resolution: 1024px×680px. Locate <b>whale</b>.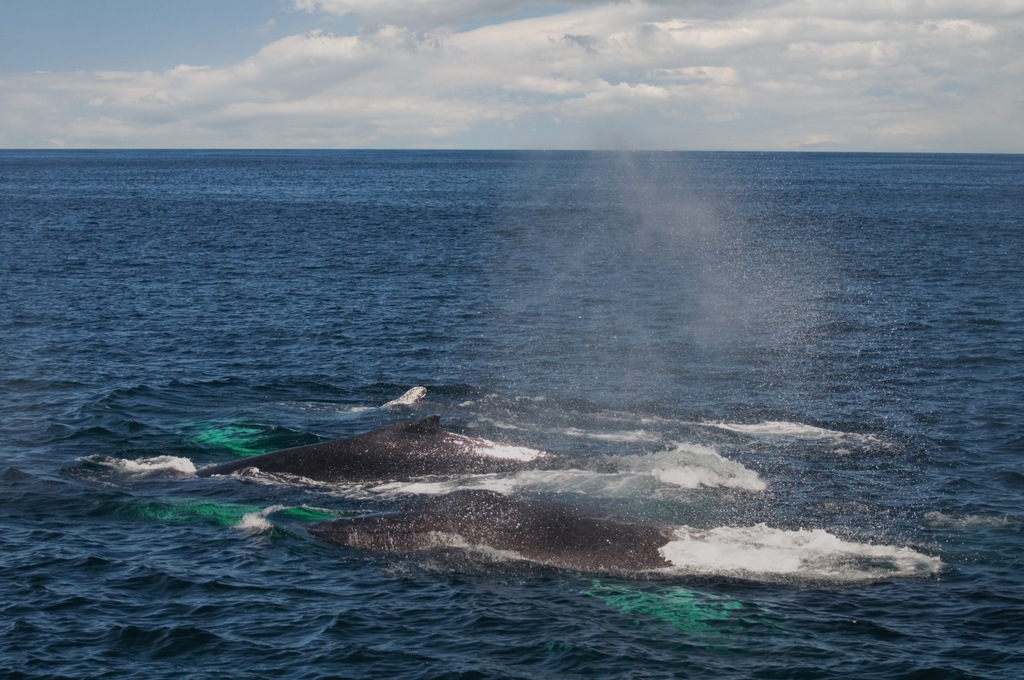
(left=309, top=487, right=712, bottom=563).
